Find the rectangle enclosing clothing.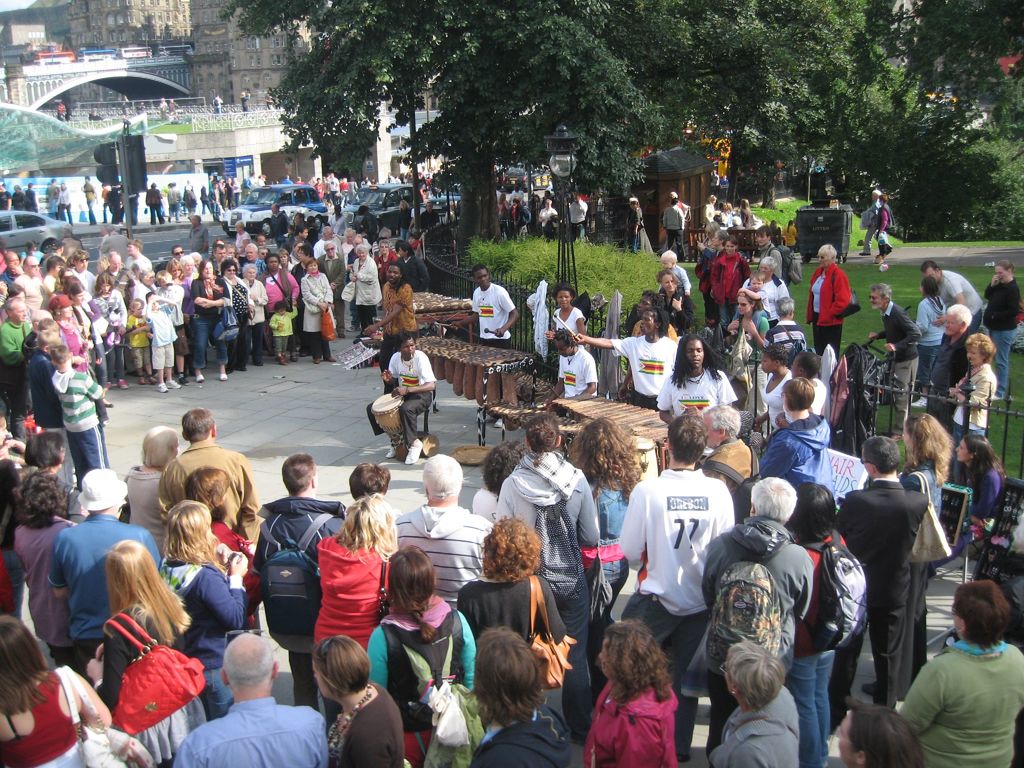
(x1=928, y1=325, x2=969, y2=435).
